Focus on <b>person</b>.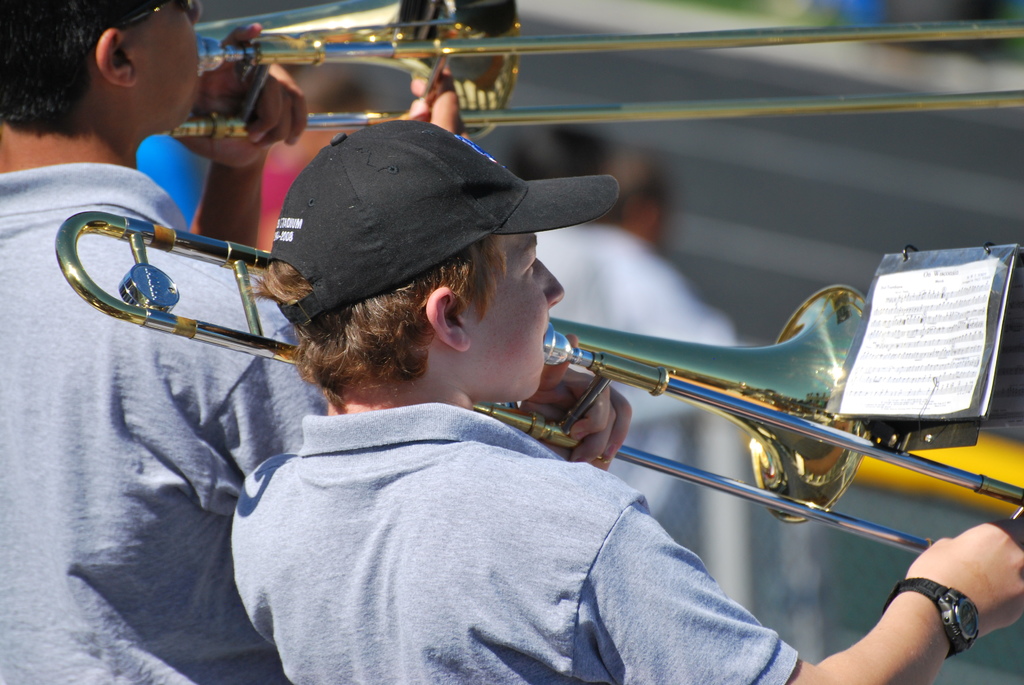
Focused at (477, 124, 819, 657).
